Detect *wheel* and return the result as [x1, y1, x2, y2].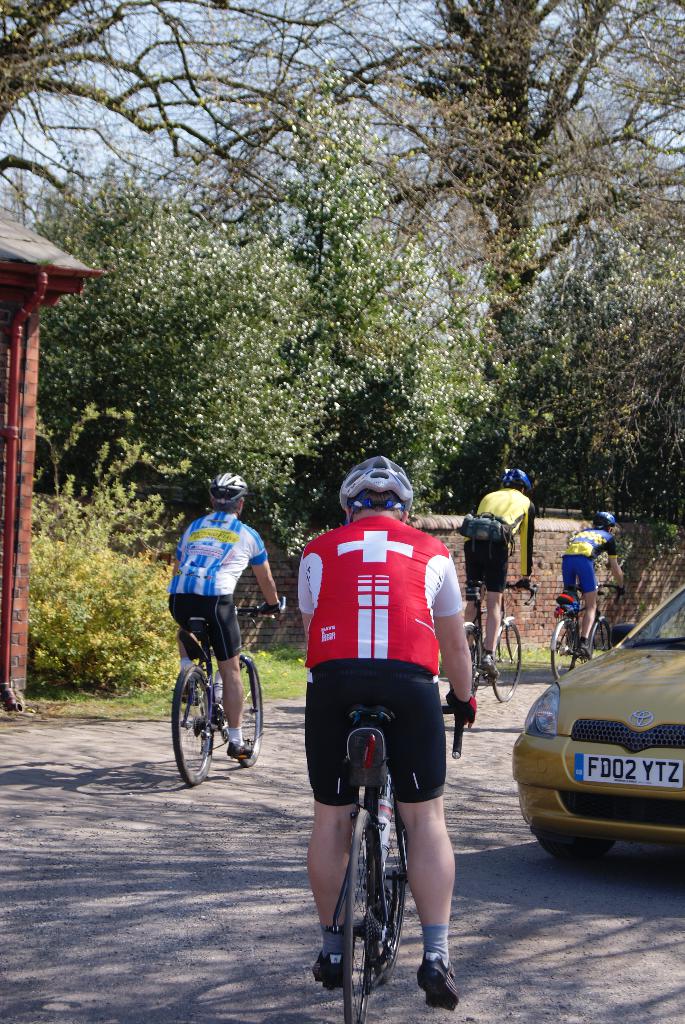
[341, 796, 390, 1023].
